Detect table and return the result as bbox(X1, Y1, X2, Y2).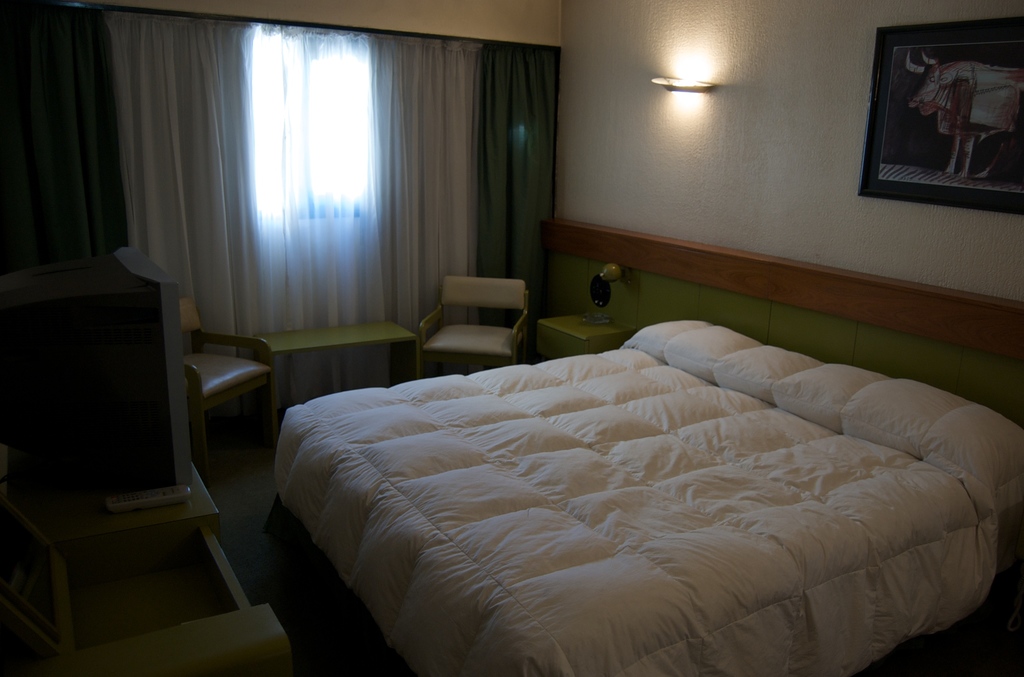
bbox(536, 309, 631, 361).
